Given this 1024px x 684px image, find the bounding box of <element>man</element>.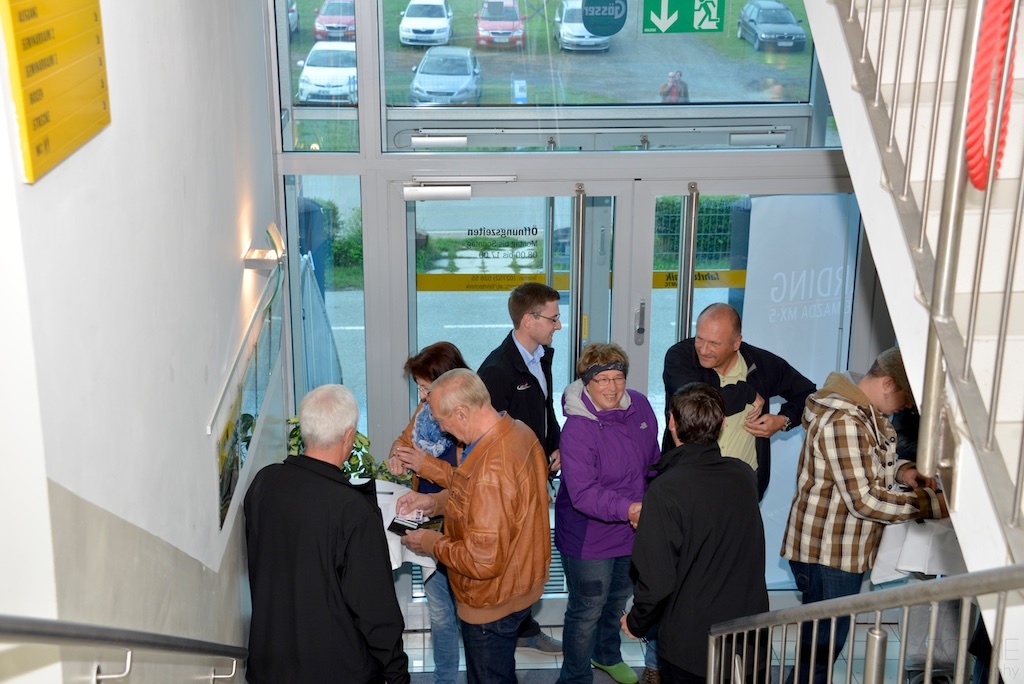
Rect(662, 301, 816, 503).
